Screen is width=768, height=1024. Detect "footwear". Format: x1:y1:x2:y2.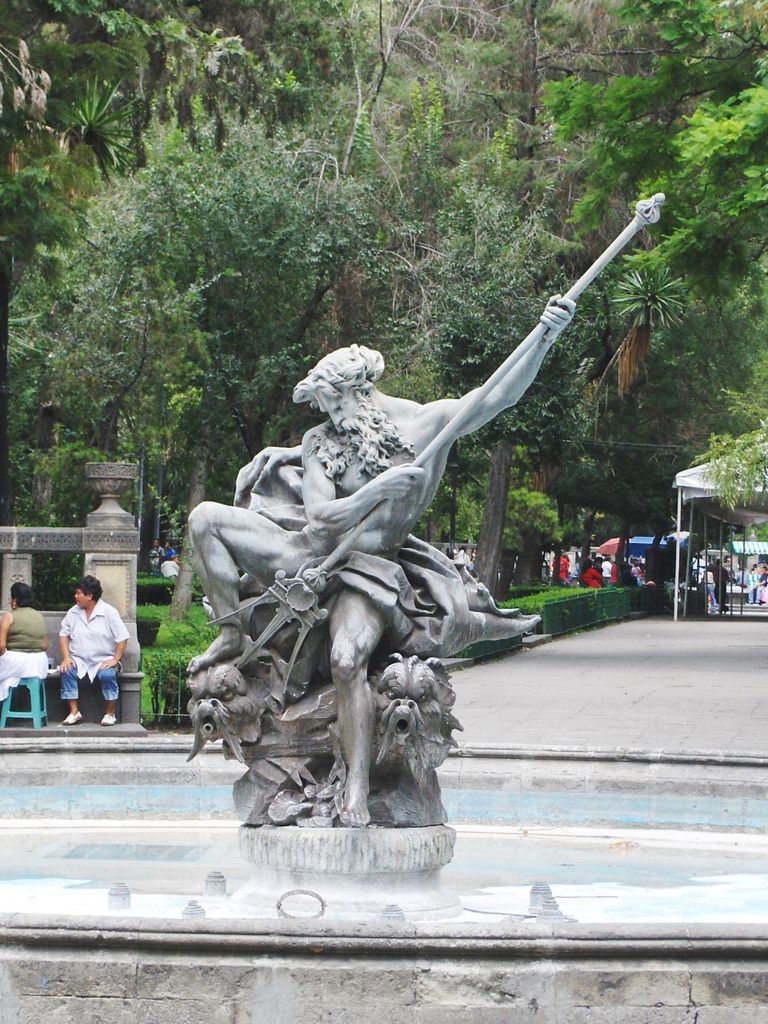
101:709:118:728.
